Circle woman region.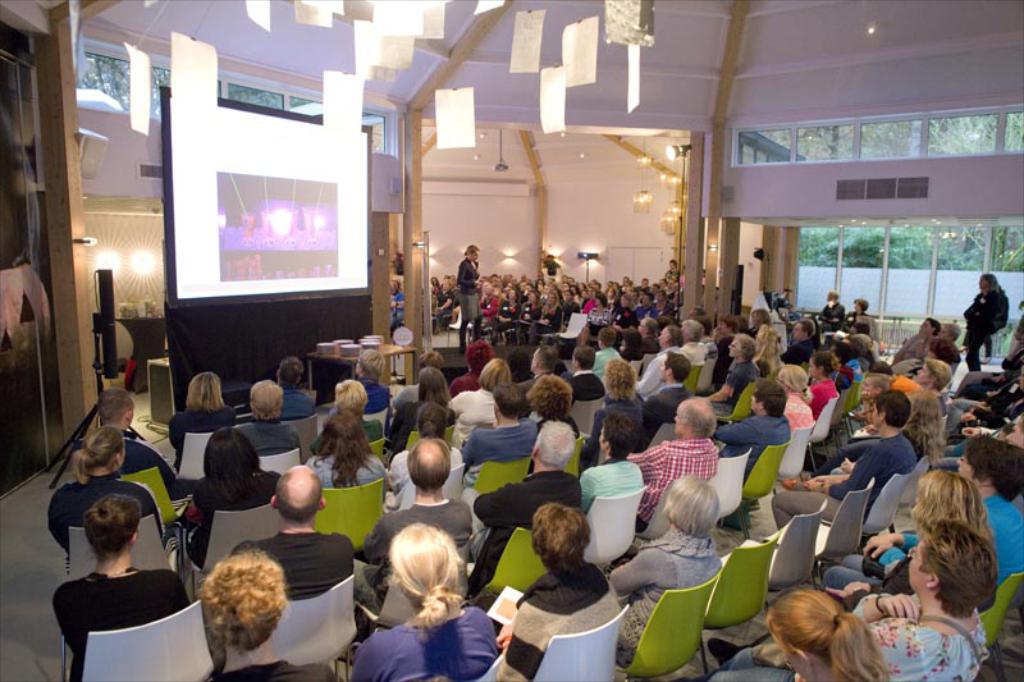
Region: locate(302, 412, 389, 489).
